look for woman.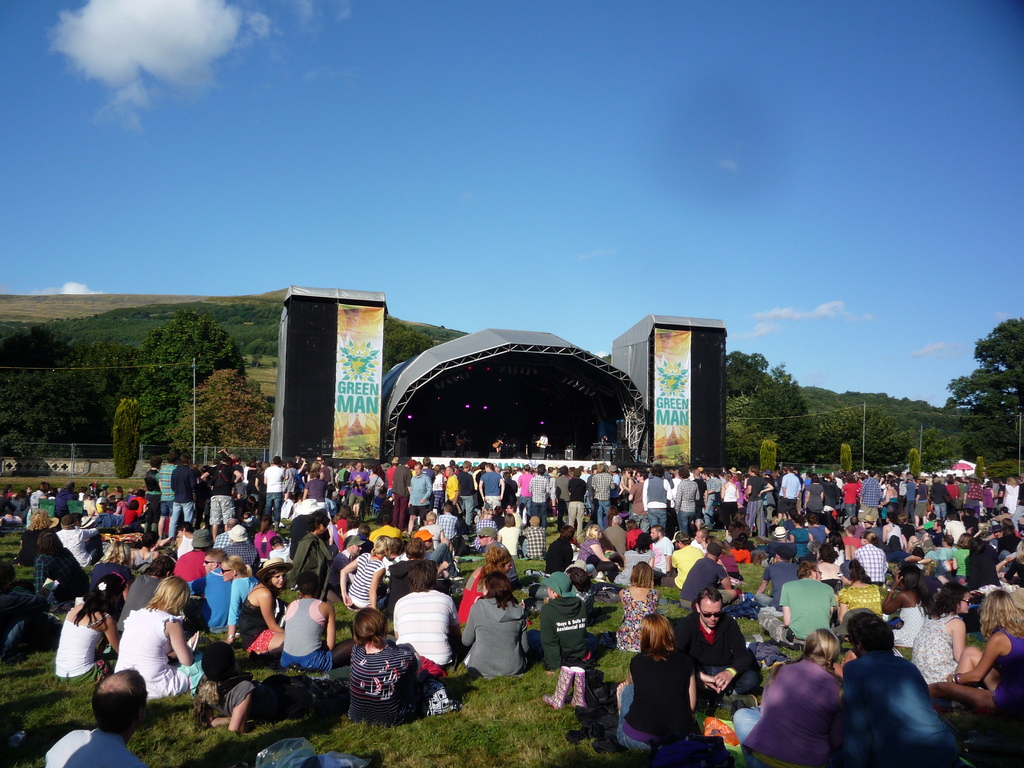
Found: bbox=(881, 477, 899, 518).
